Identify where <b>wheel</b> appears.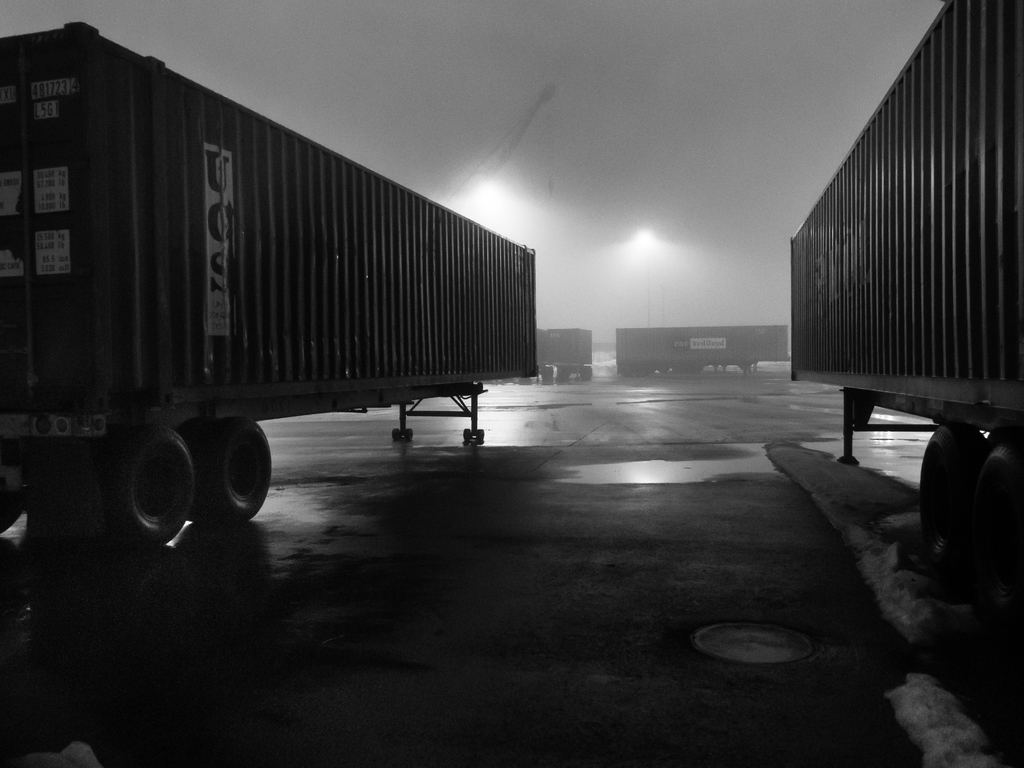
Appears at {"left": 191, "top": 421, "right": 263, "bottom": 526}.
